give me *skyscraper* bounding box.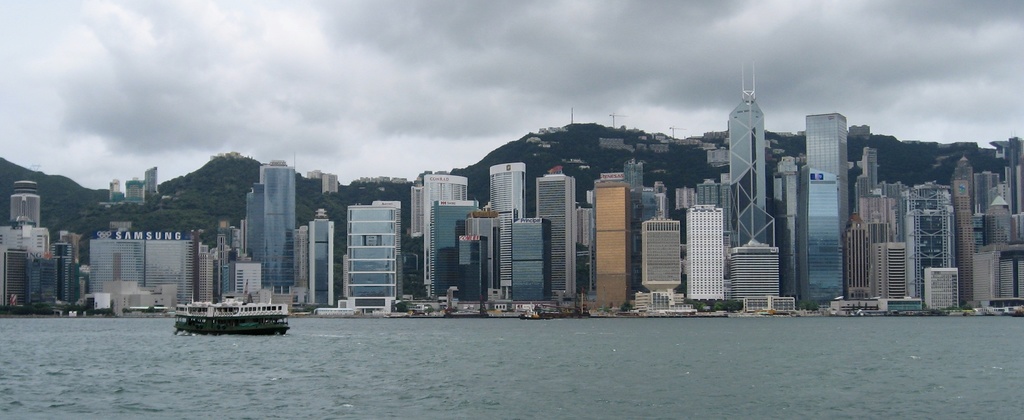
region(319, 171, 339, 196).
